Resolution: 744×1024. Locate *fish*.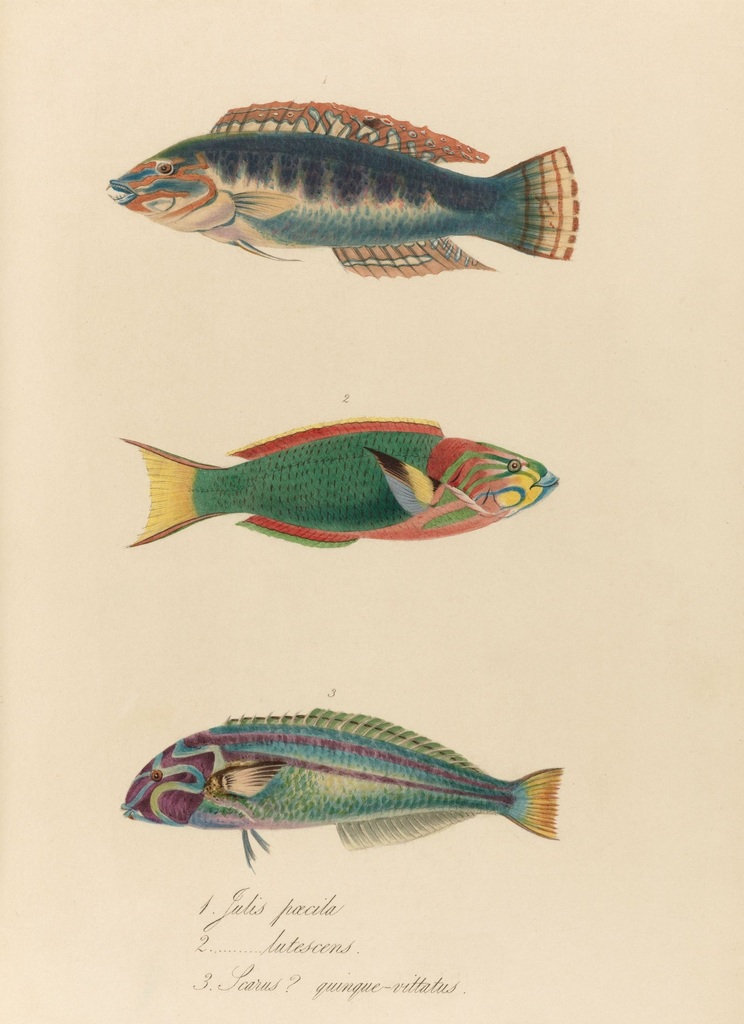
crop(114, 704, 564, 865).
